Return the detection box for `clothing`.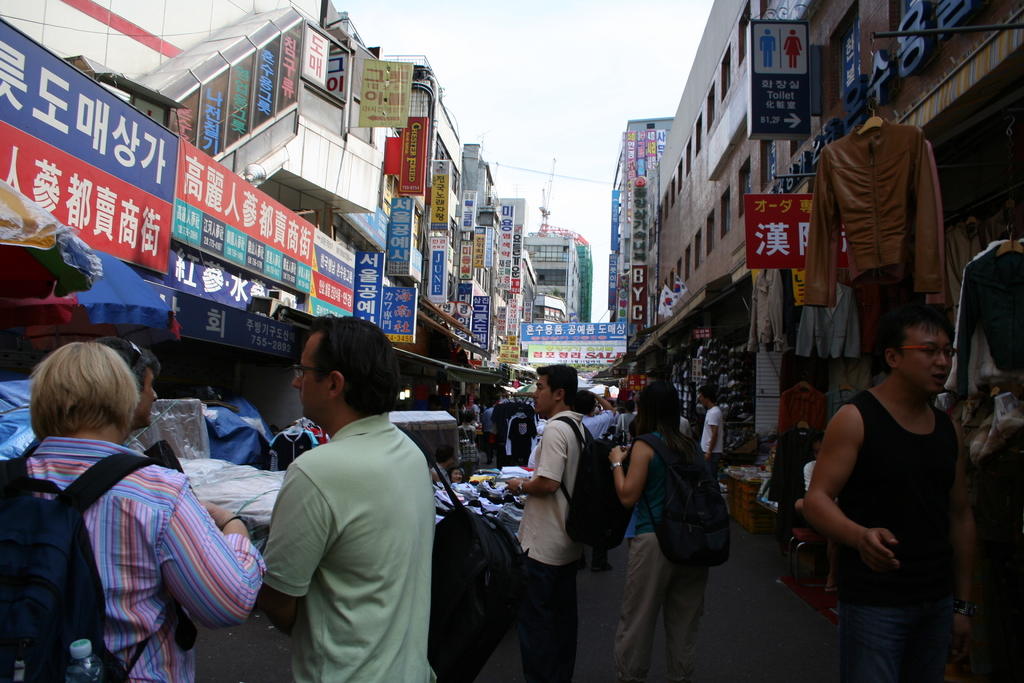
left=509, top=404, right=598, bottom=671.
